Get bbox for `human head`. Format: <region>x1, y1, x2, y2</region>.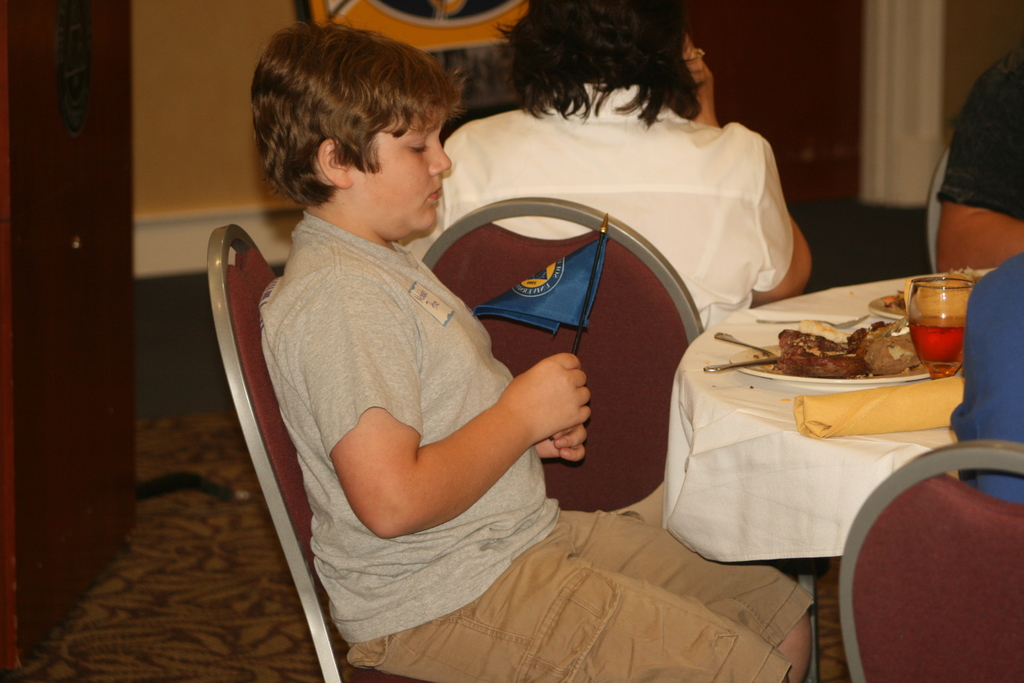
<region>479, 12, 742, 144</region>.
